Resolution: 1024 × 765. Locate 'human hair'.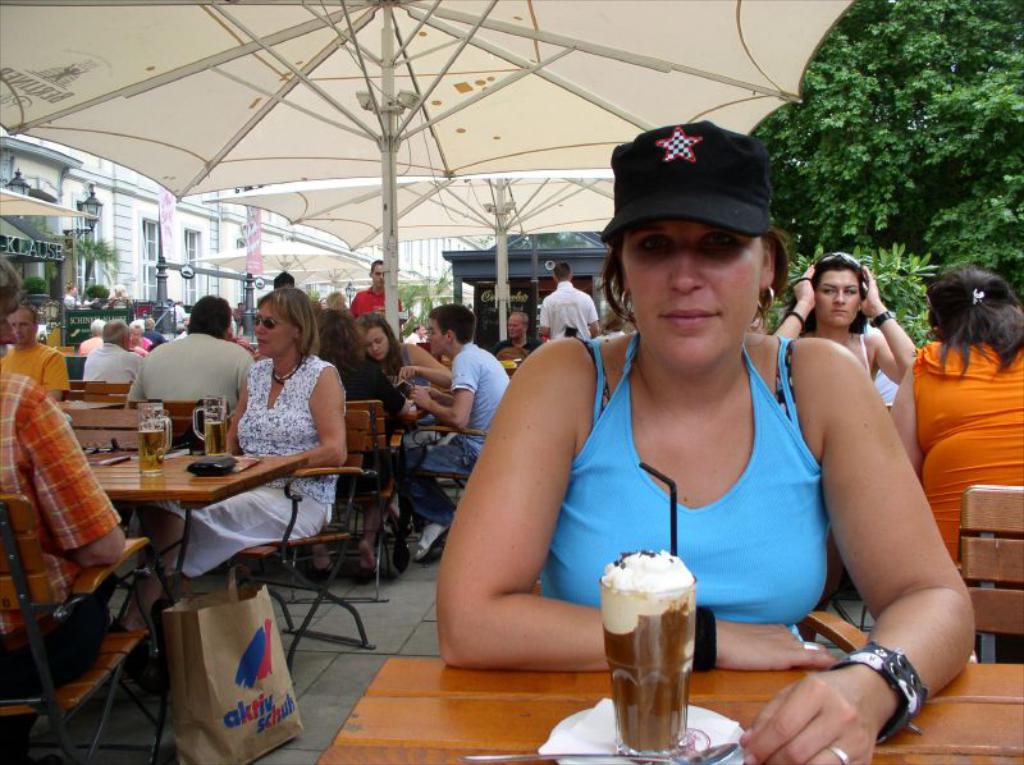
x1=271 y1=269 x2=292 y2=289.
